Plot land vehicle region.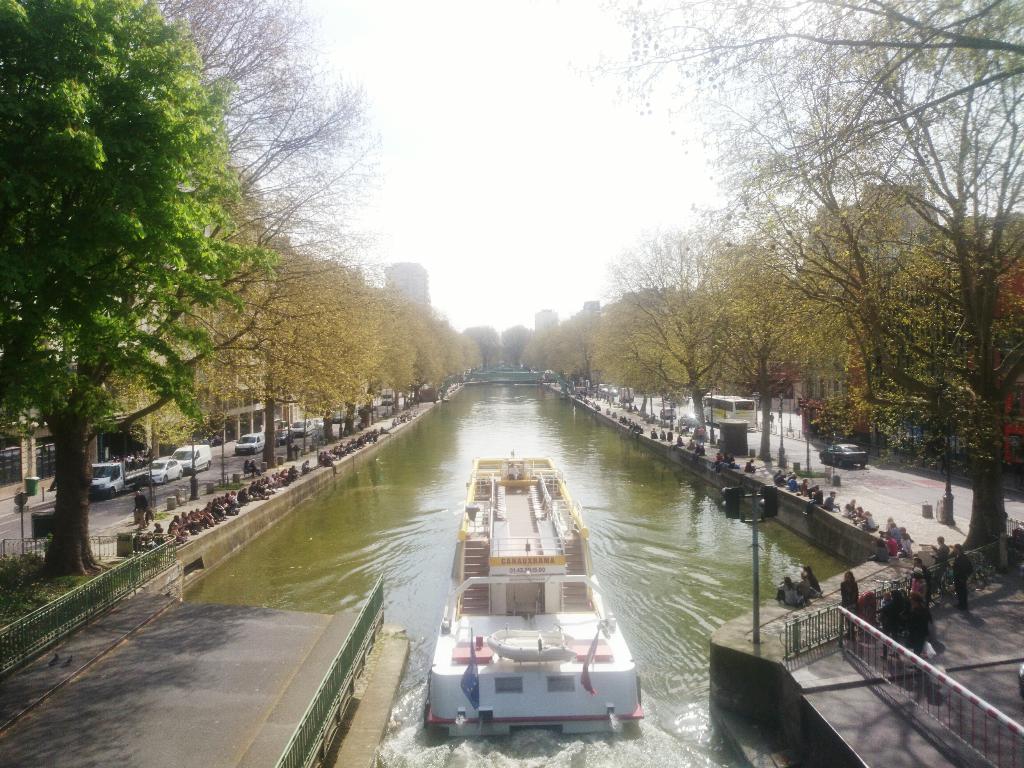
Plotted at 356 394 380 412.
